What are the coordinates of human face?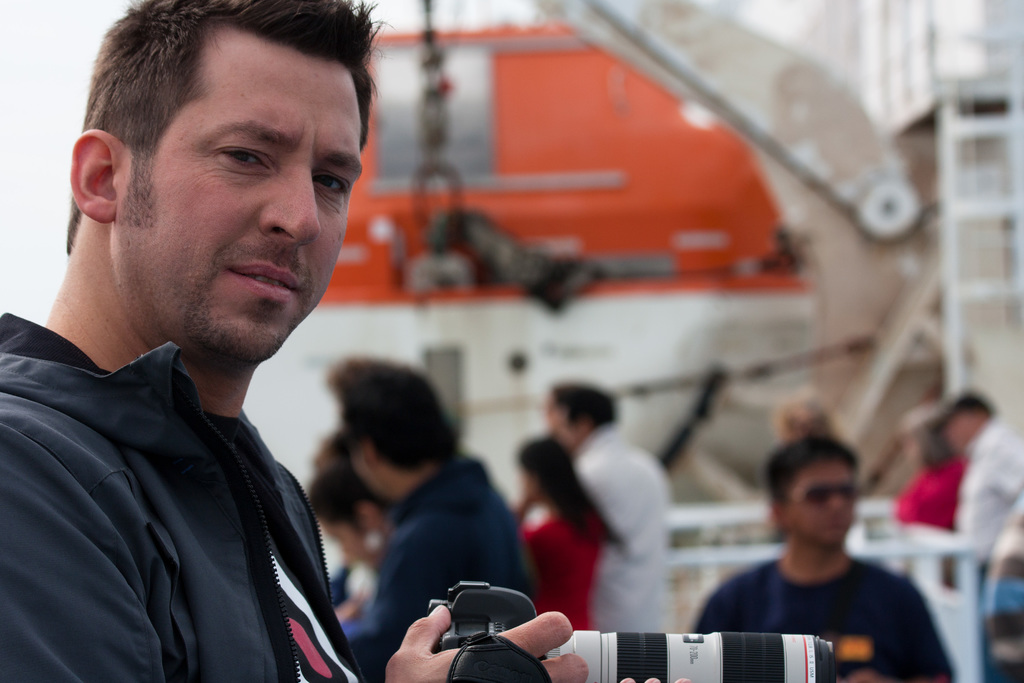
l=109, t=22, r=366, b=359.
